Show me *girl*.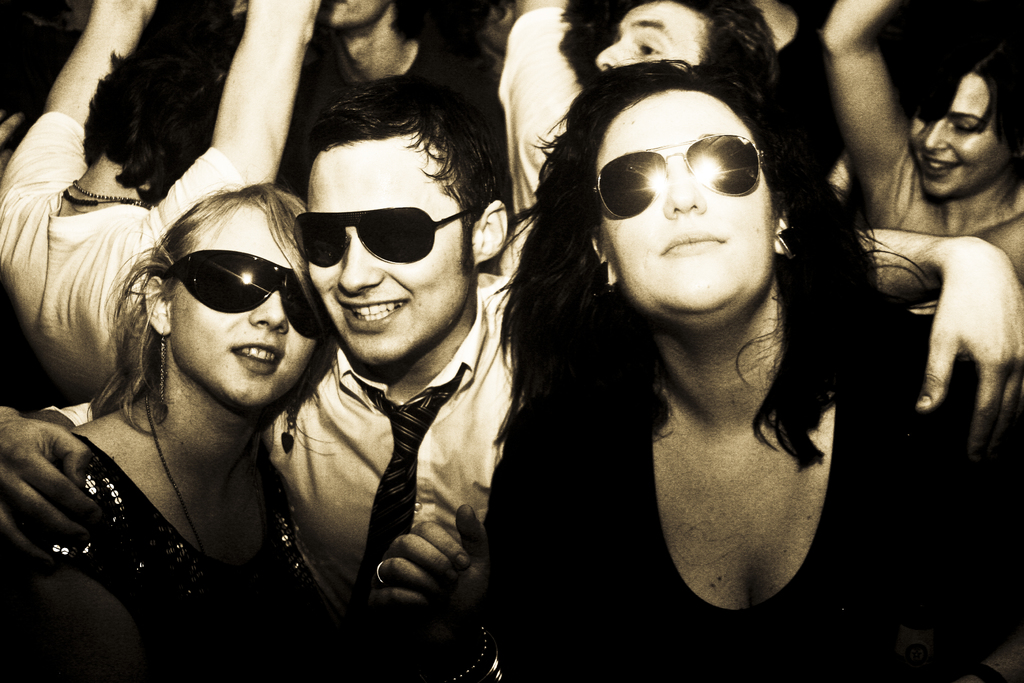
*girl* is here: bbox=[815, 0, 1023, 302].
